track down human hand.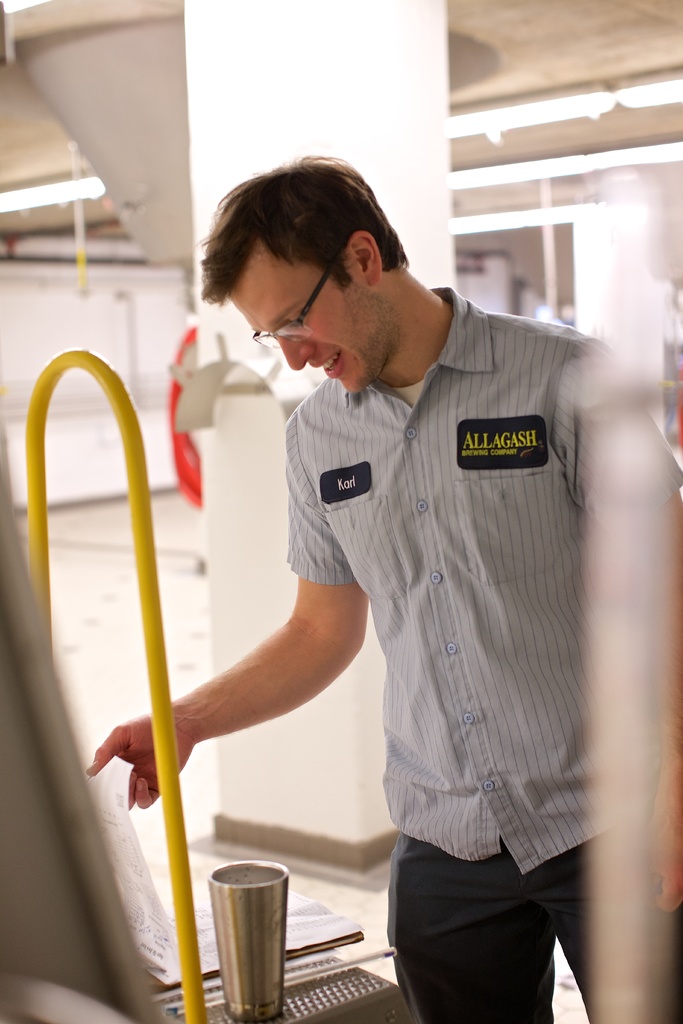
Tracked to [85,715,204,813].
